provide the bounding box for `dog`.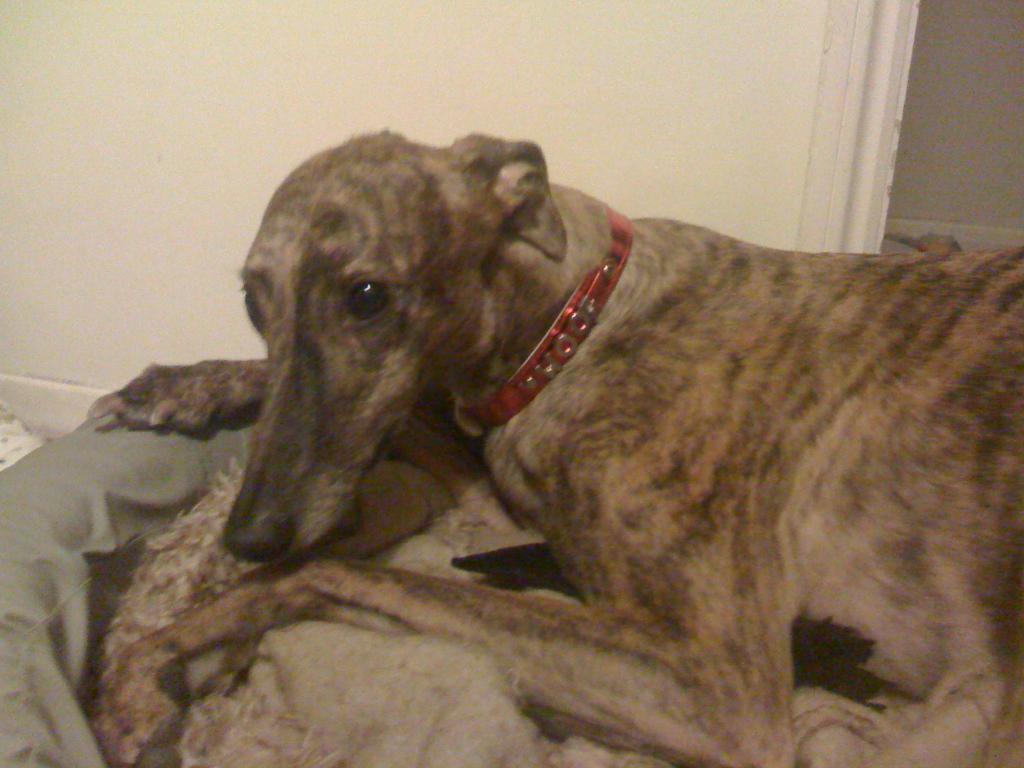
crop(86, 127, 1023, 767).
